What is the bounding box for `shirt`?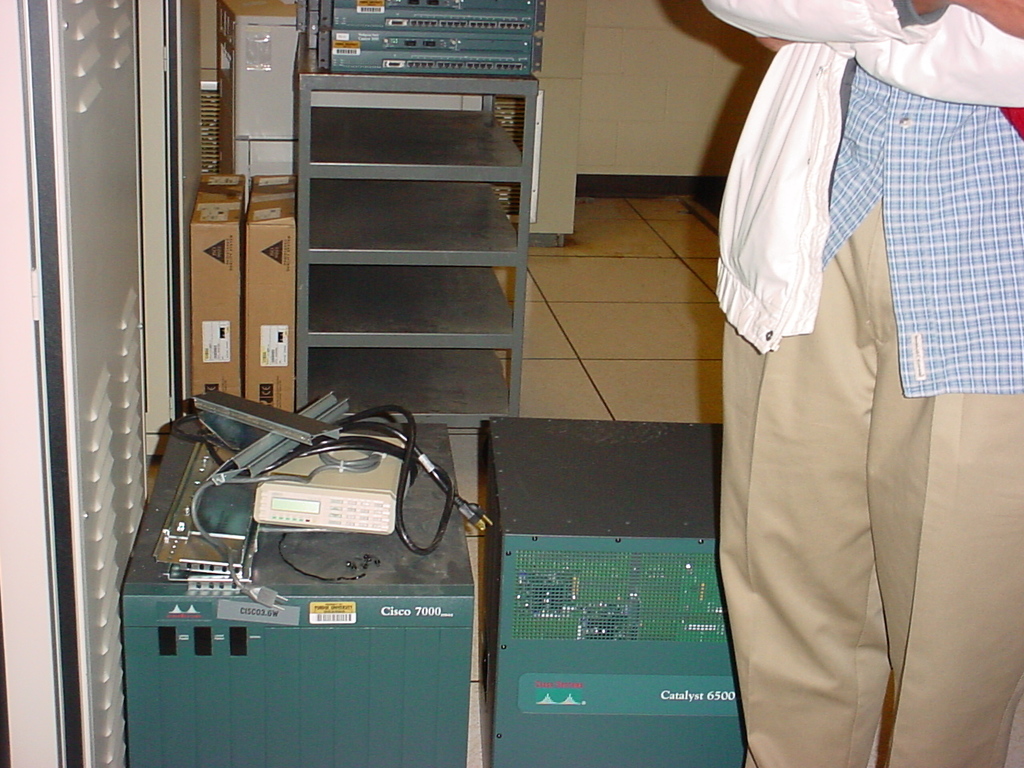
821, 66, 1021, 394.
